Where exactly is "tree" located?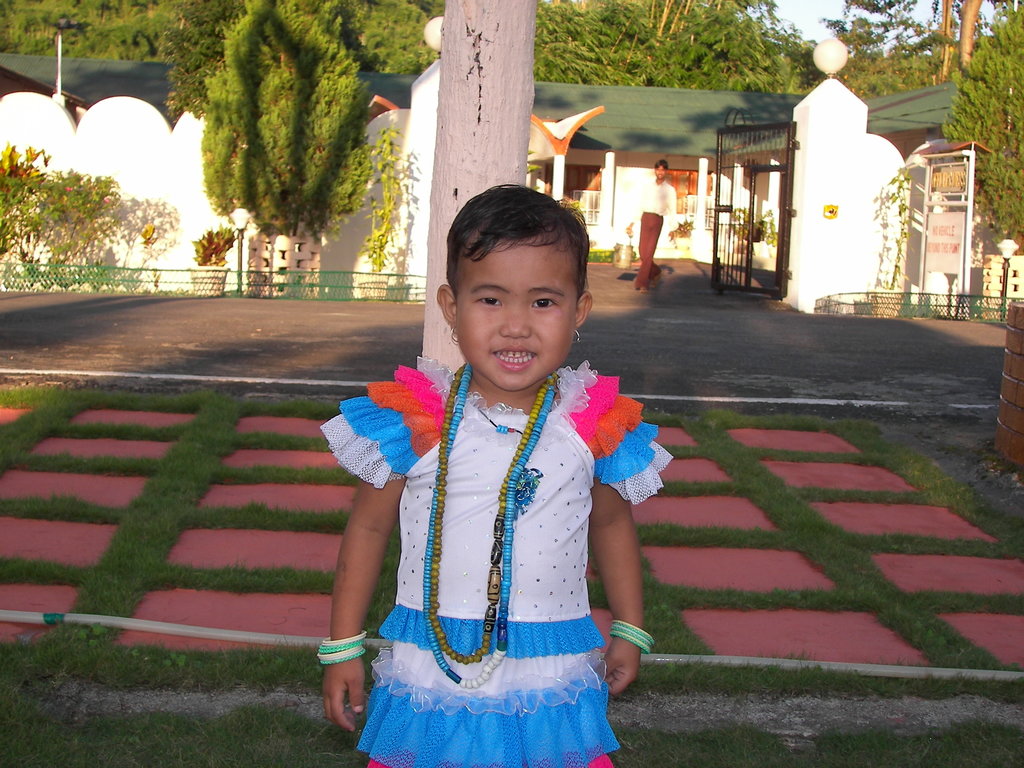
Its bounding box is x1=936 y1=0 x2=1023 y2=320.
